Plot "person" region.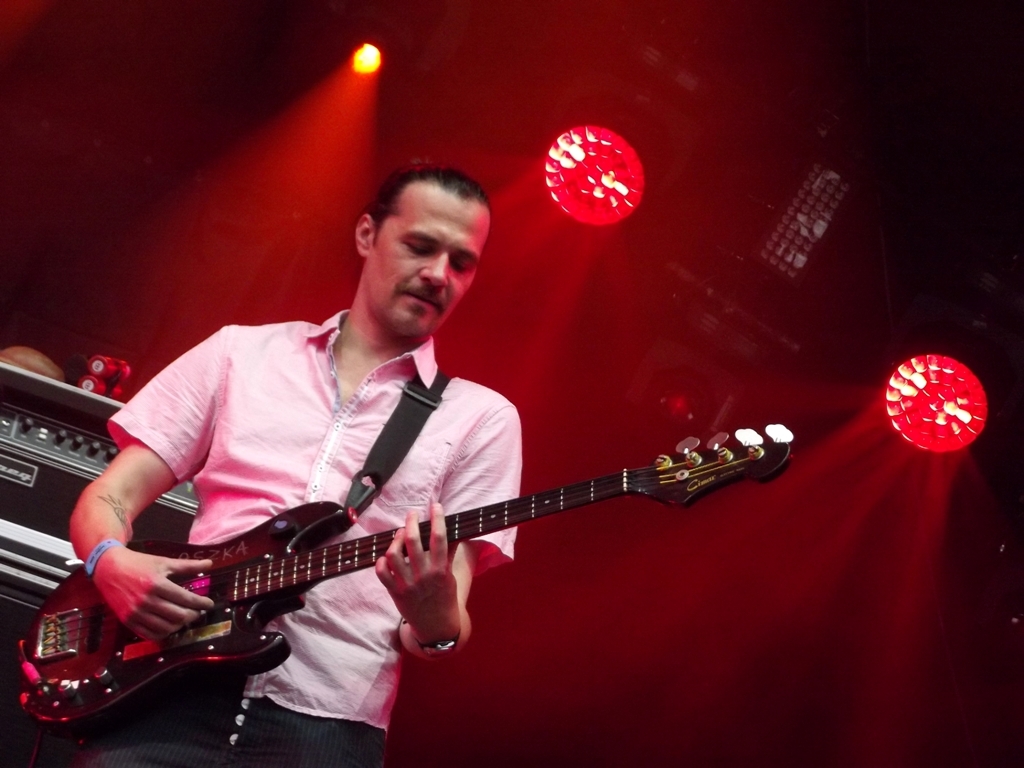
Plotted at 66/167/523/767.
